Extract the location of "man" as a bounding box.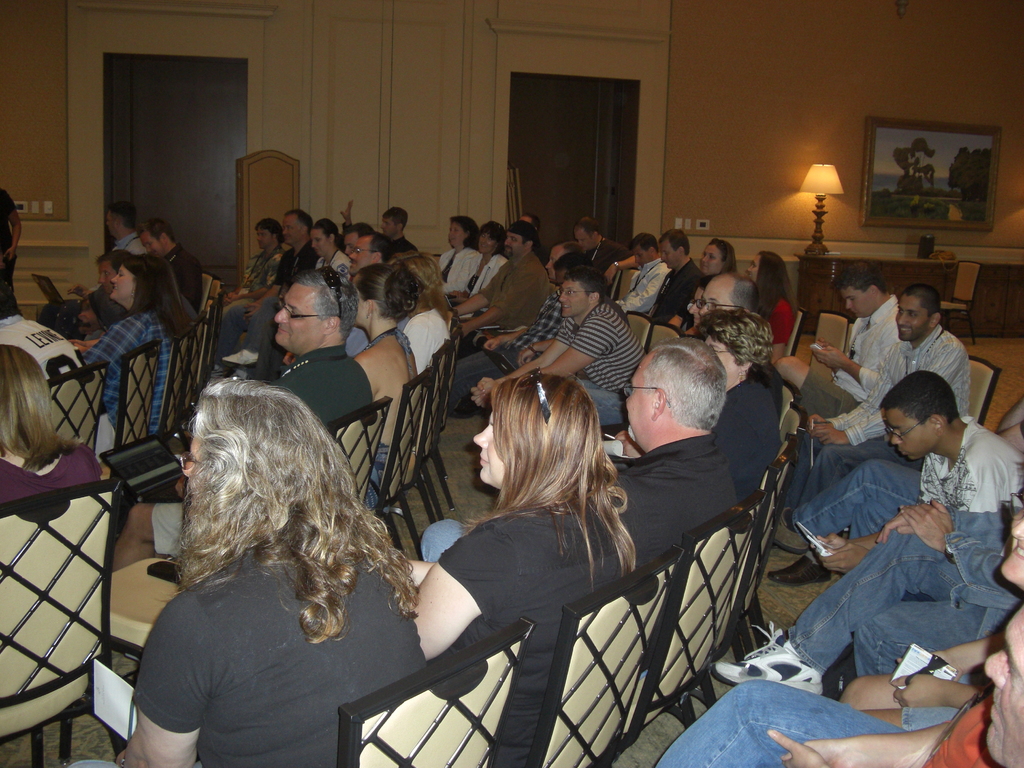
<region>0, 191, 25, 323</region>.
